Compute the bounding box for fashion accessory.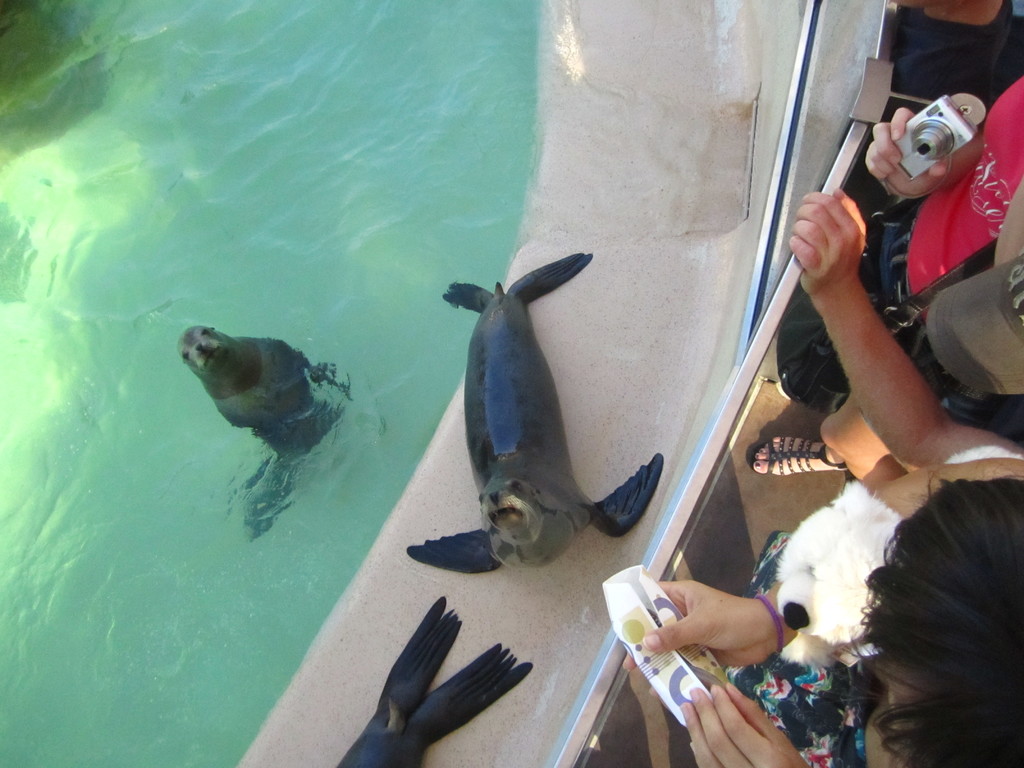
x1=749, y1=429, x2=847, y2=476.
